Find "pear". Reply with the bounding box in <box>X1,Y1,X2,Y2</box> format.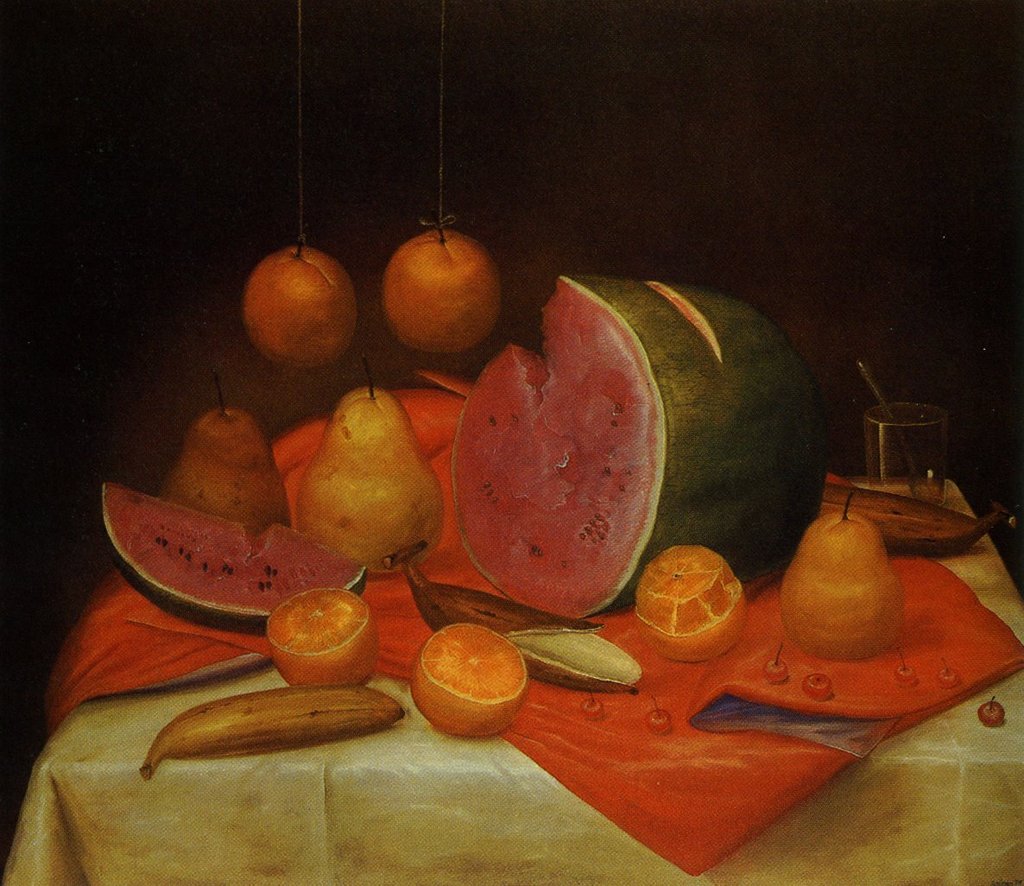
<box>292,380,444,579</box>.
